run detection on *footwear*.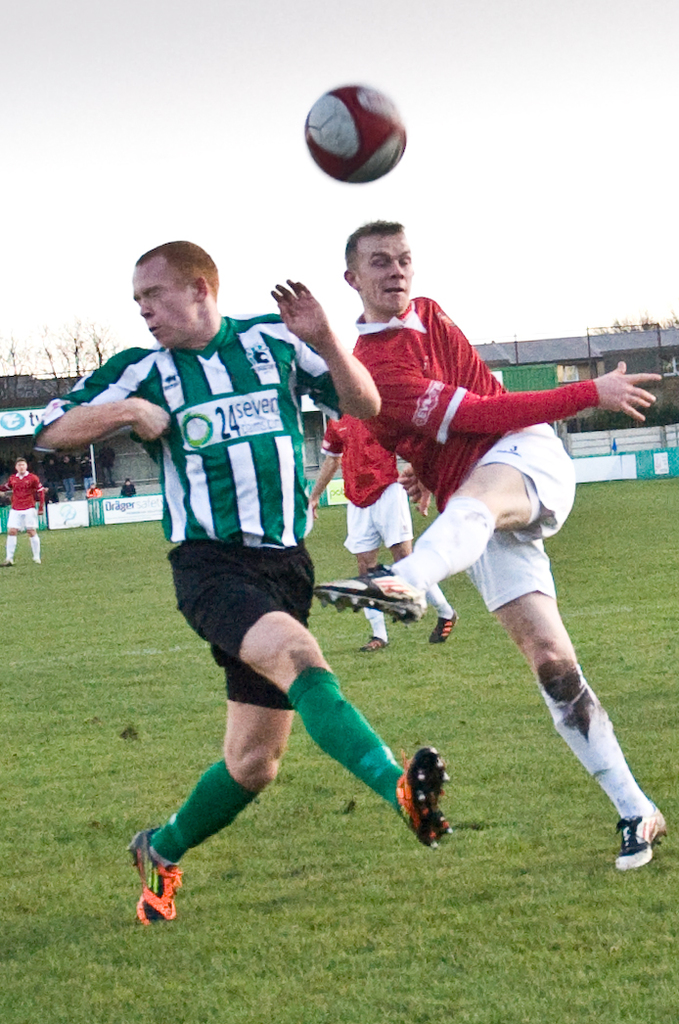
Result: region(313, 561, 437, 625).
